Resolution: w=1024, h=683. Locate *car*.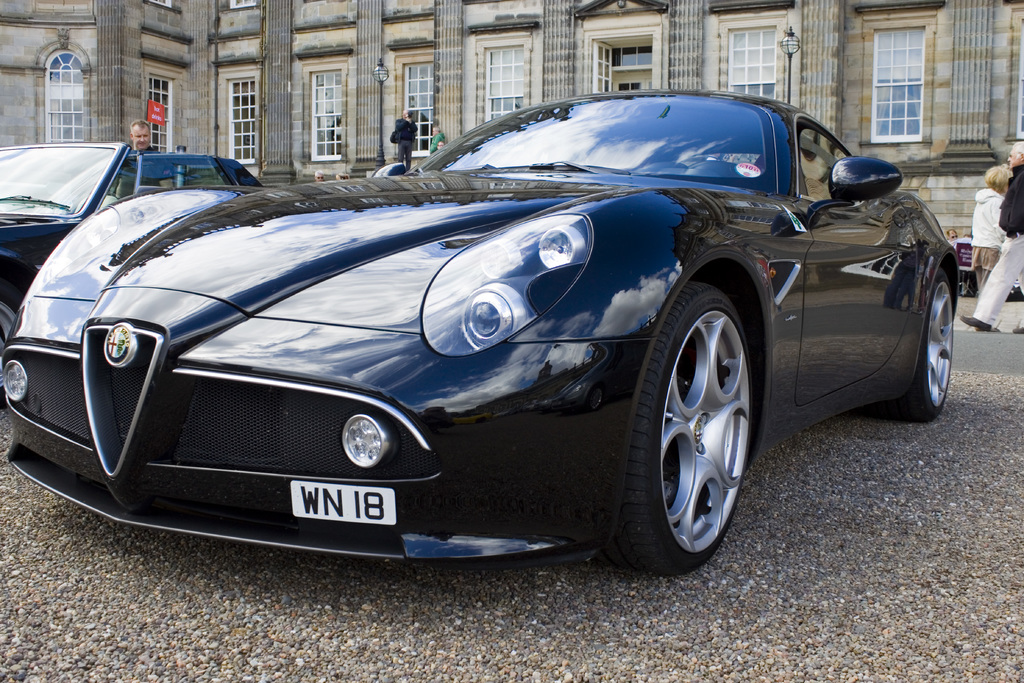
[0,139,263,361].
